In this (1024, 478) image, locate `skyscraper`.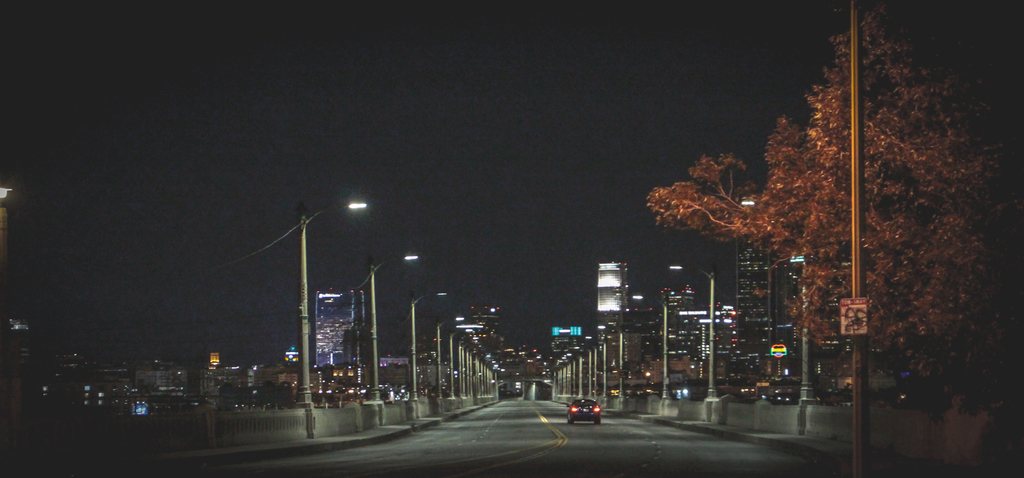
Bounding box: {"left": 696, "top": 293, "right": 739, "bottom": 373}.
